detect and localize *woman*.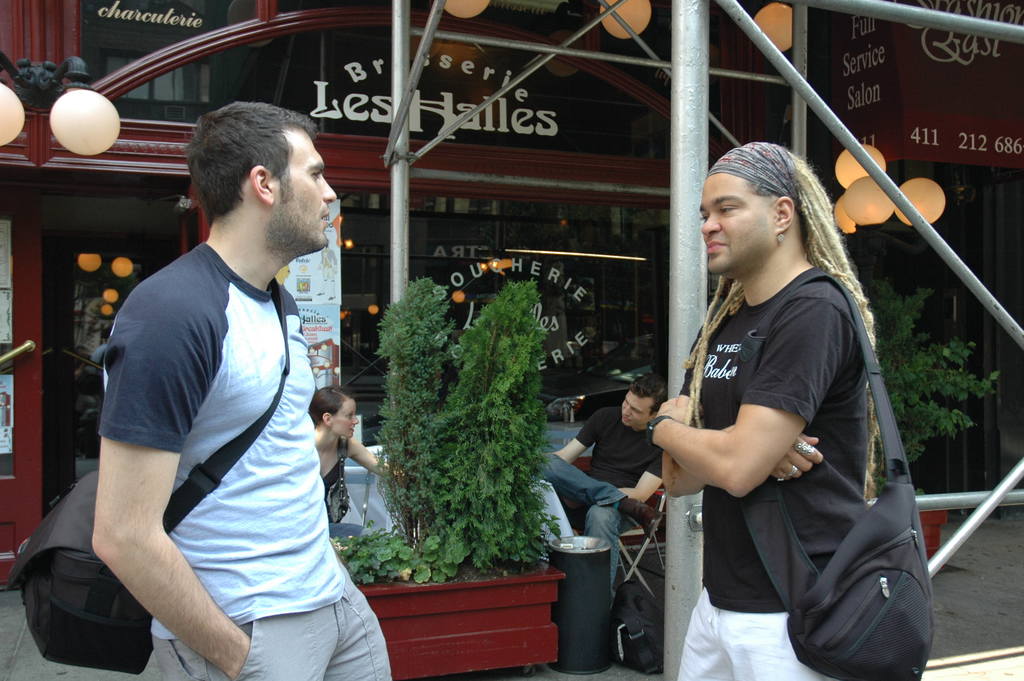
Localized at {"left": 312, "top": 391, "right": 395, "bottom": 520}.
